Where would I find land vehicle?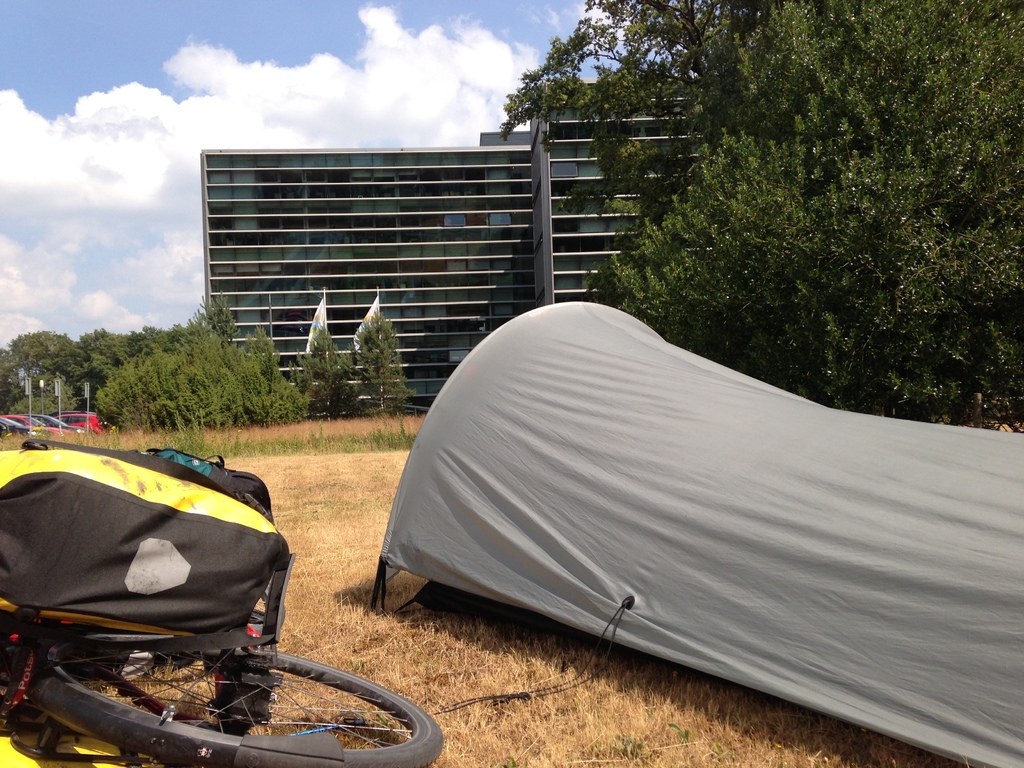
At box=[0, 417, 52, 438].
